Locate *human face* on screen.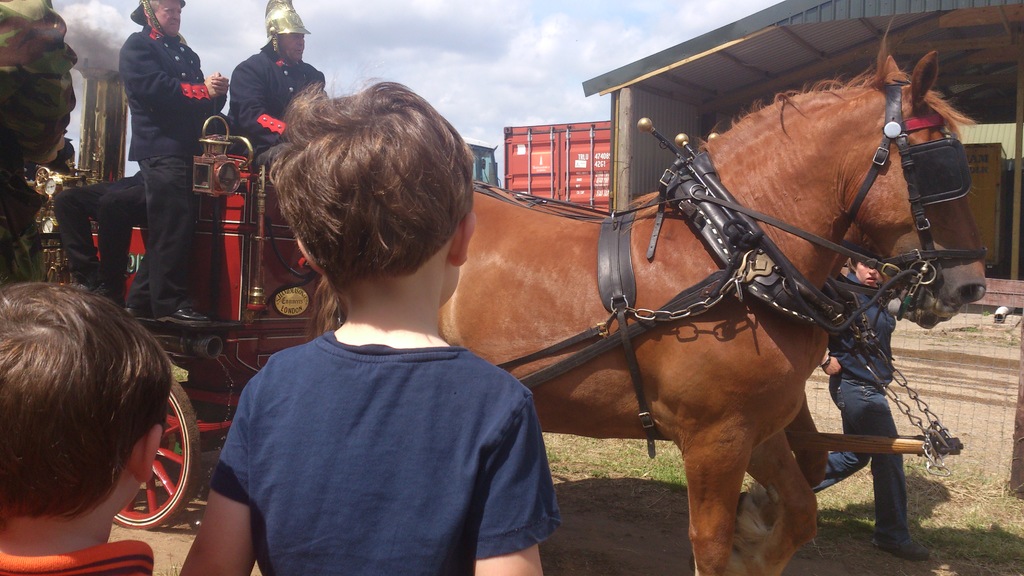
On screen at 276, 27, 308, 63.
